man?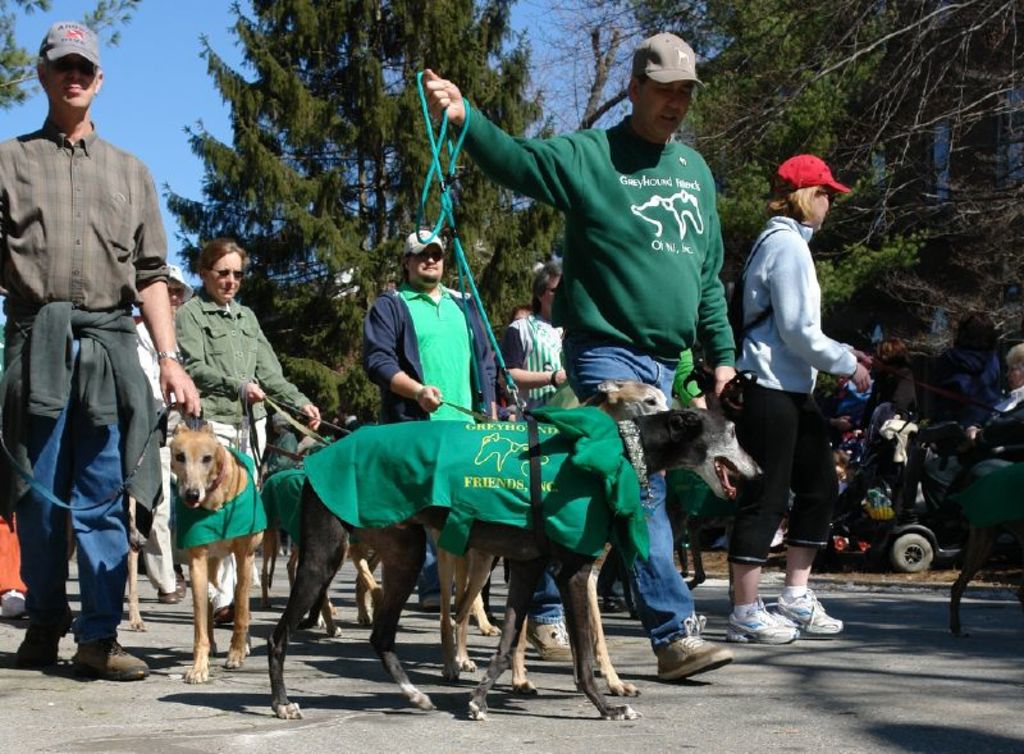
[499, 259, 567, 408]
